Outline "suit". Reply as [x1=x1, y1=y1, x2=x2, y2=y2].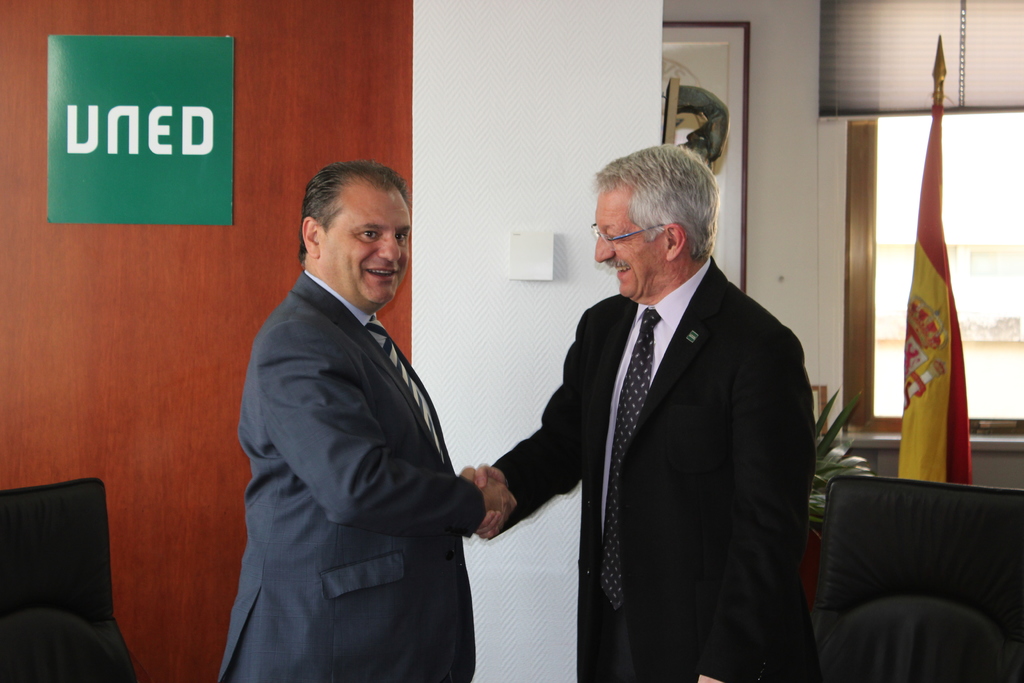
[x1=214, y1=265, x2=486, y2=682].
